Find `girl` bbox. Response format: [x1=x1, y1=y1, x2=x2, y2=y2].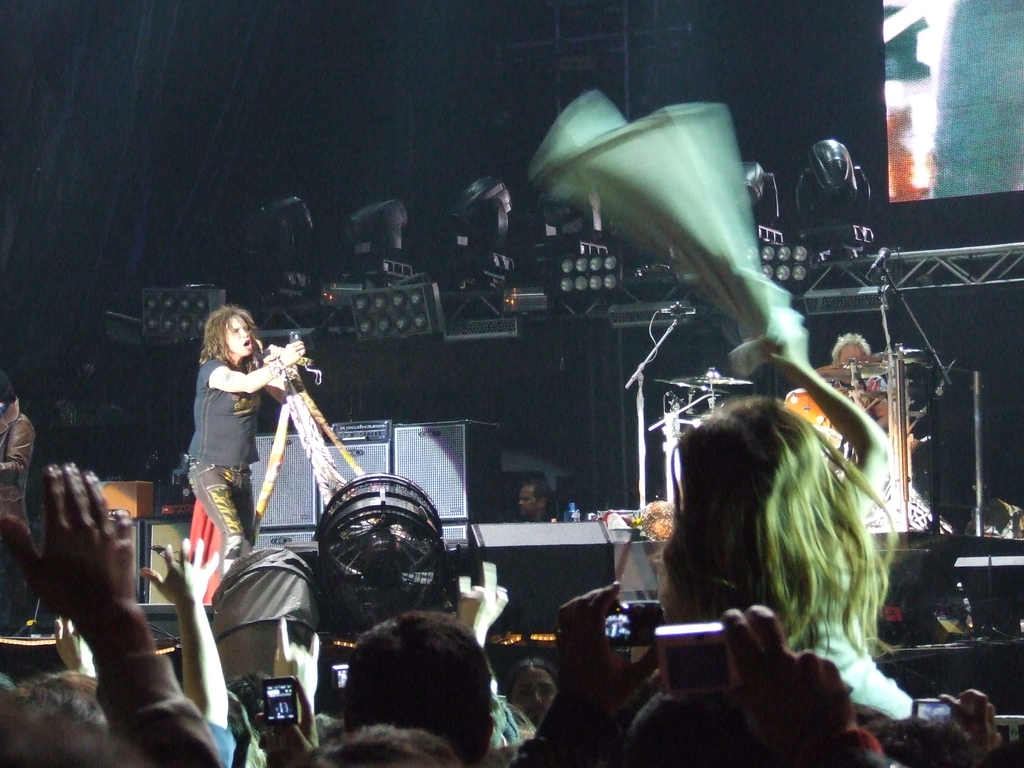
[x1=654, y1=330, x2=925, y2=712].
